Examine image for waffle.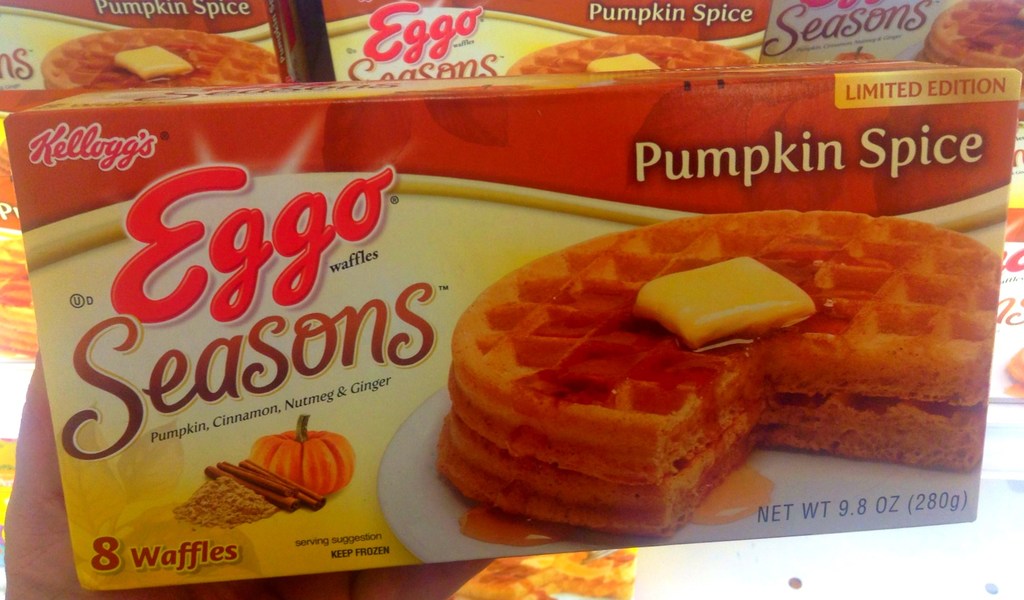
Examination result: [left=37, top=27, right=282, bottom=88].
